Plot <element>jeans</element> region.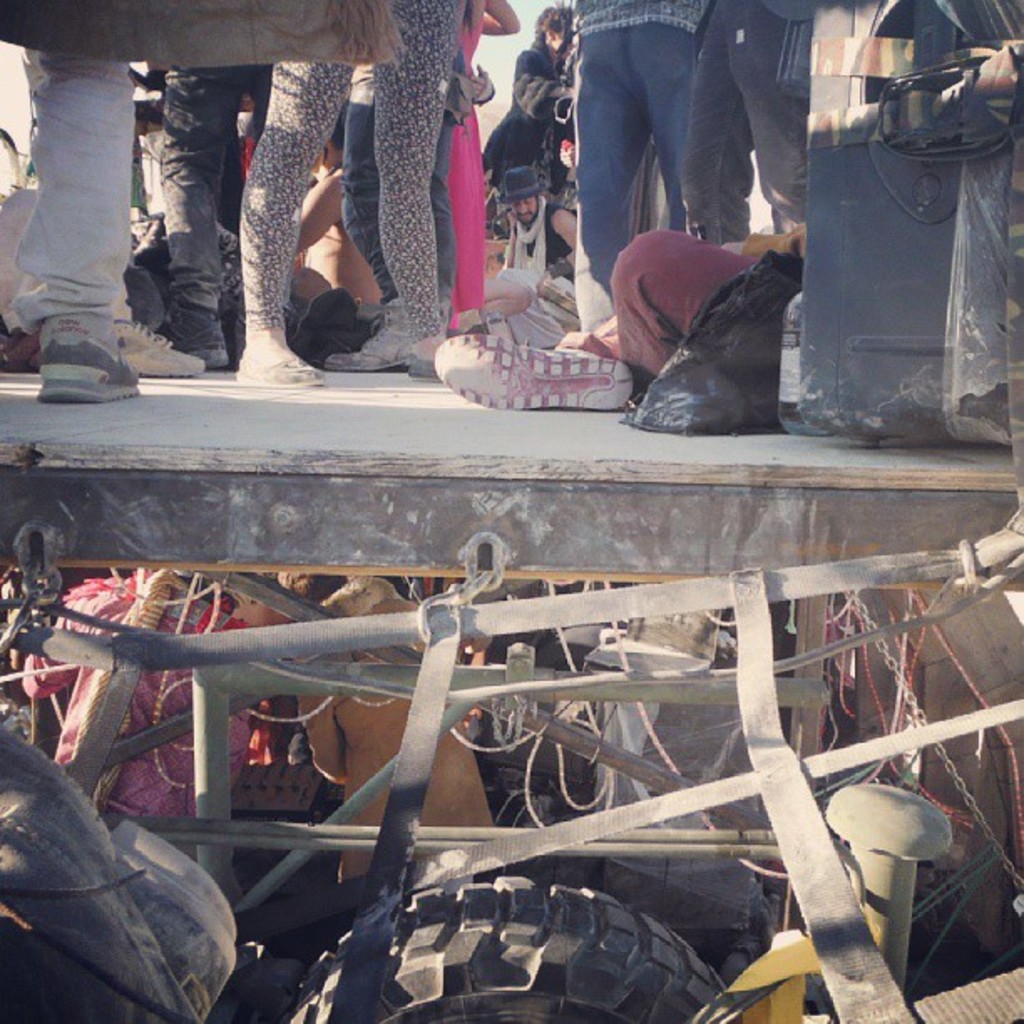
Plotted at <box>353,104,453,305</box>.
